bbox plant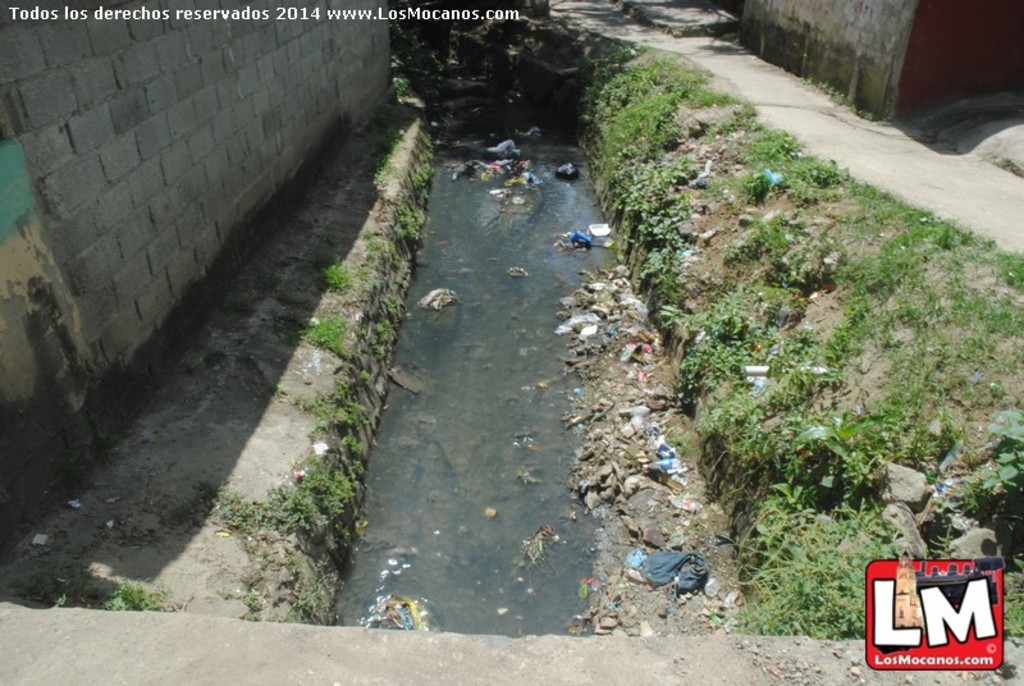
{"x1": 15, "y1": 563, "x2": 88, "y2": 608}
